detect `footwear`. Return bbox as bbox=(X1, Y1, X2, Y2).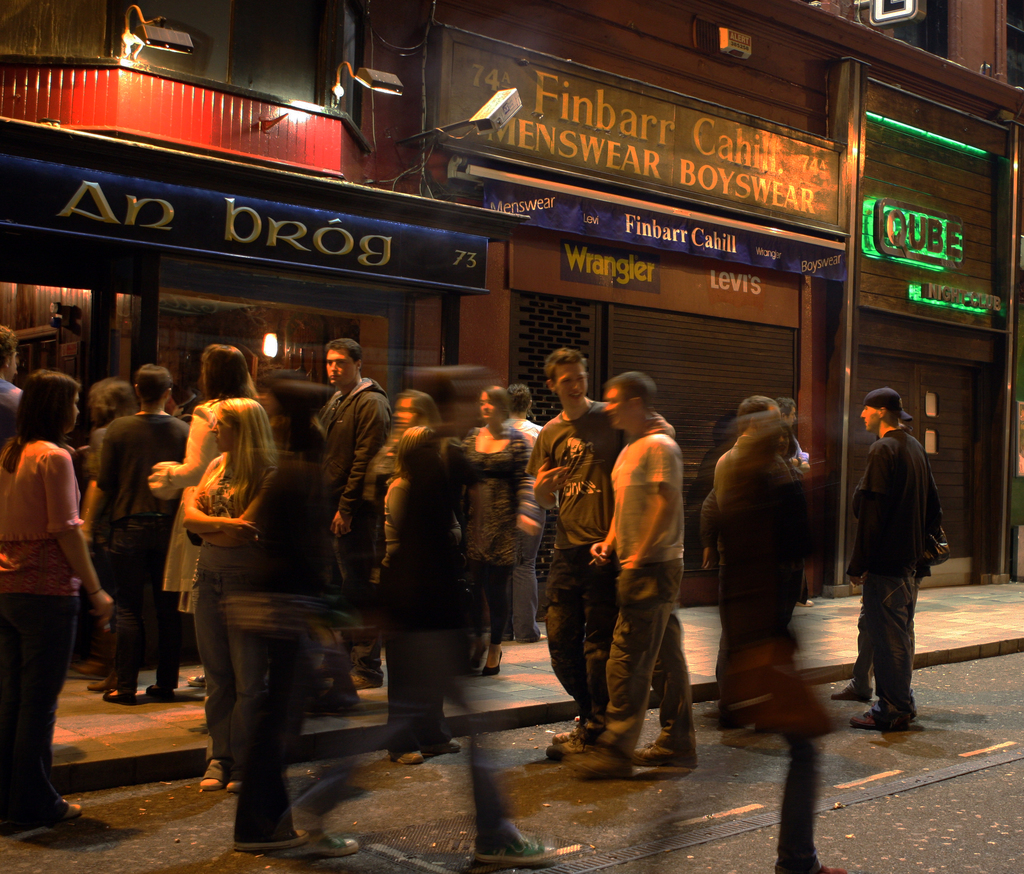
bbox=(67, 798, 83, 820).
